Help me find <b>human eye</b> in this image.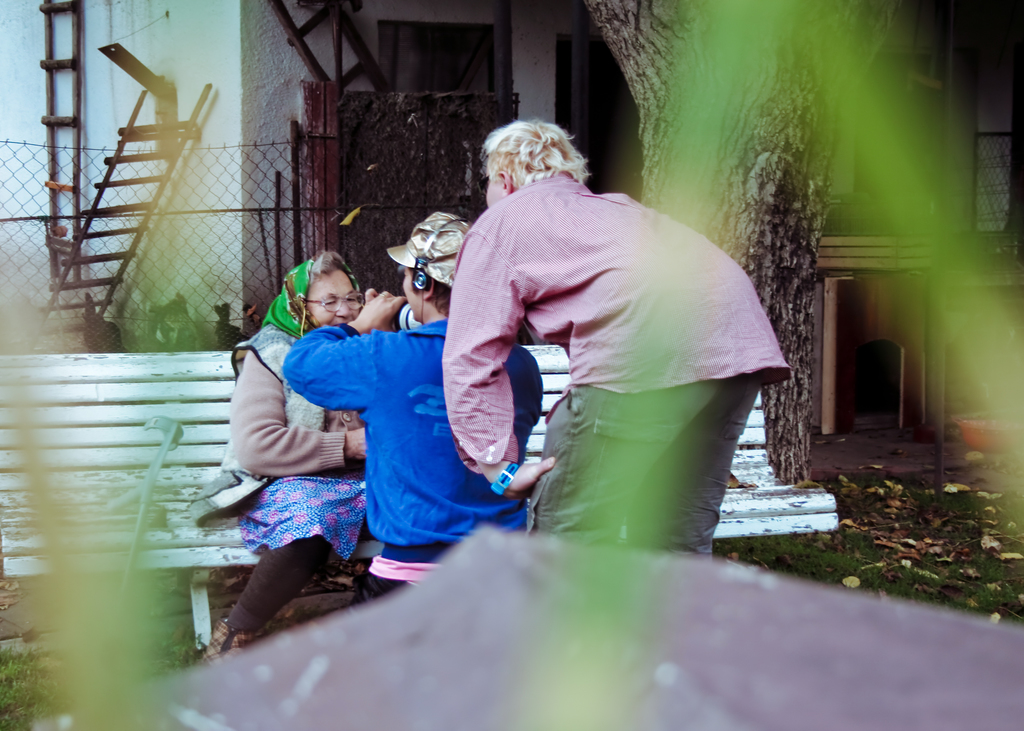
Found it: box=[320, 298, 337, 308].
